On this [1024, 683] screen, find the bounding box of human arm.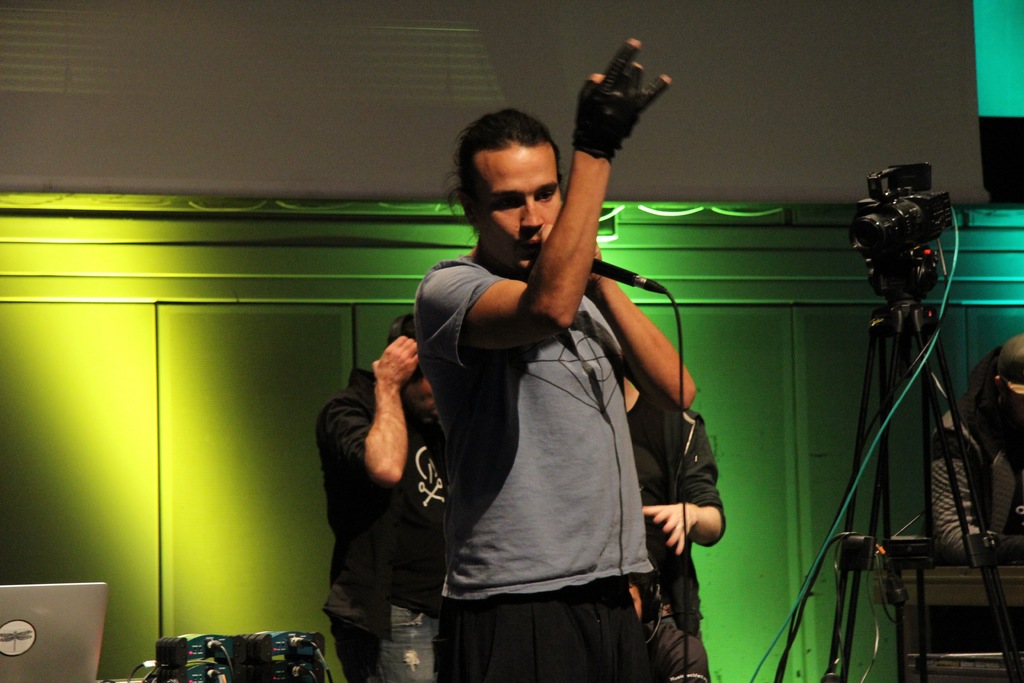
Bounding box: (left=637, top=413, right=731, bottom=555).
